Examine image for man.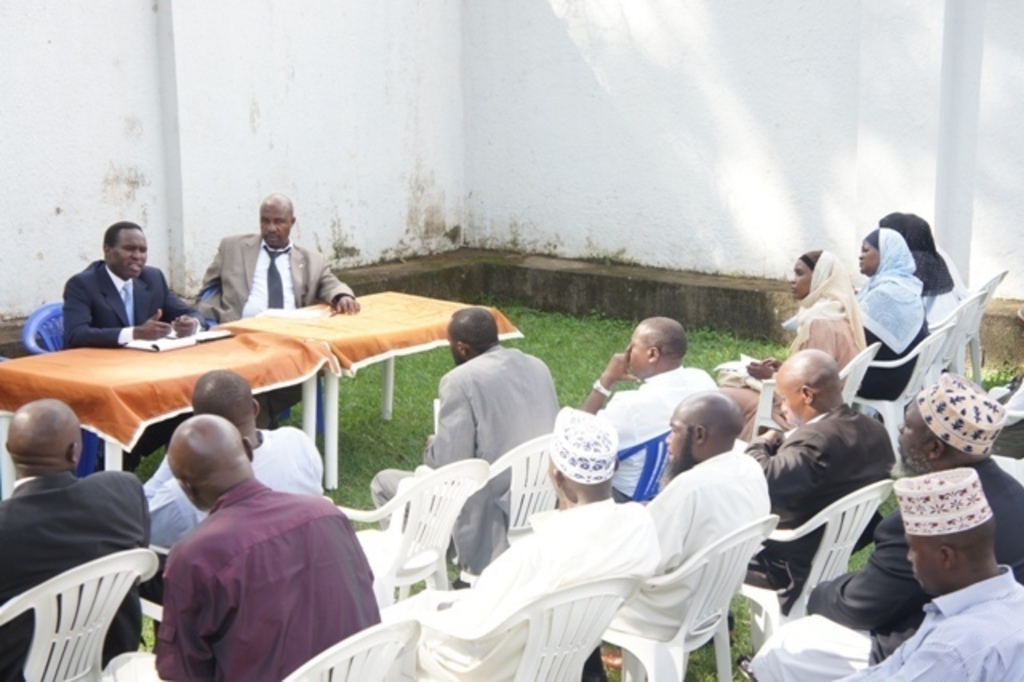
Examination result: 144/370/330/559.
